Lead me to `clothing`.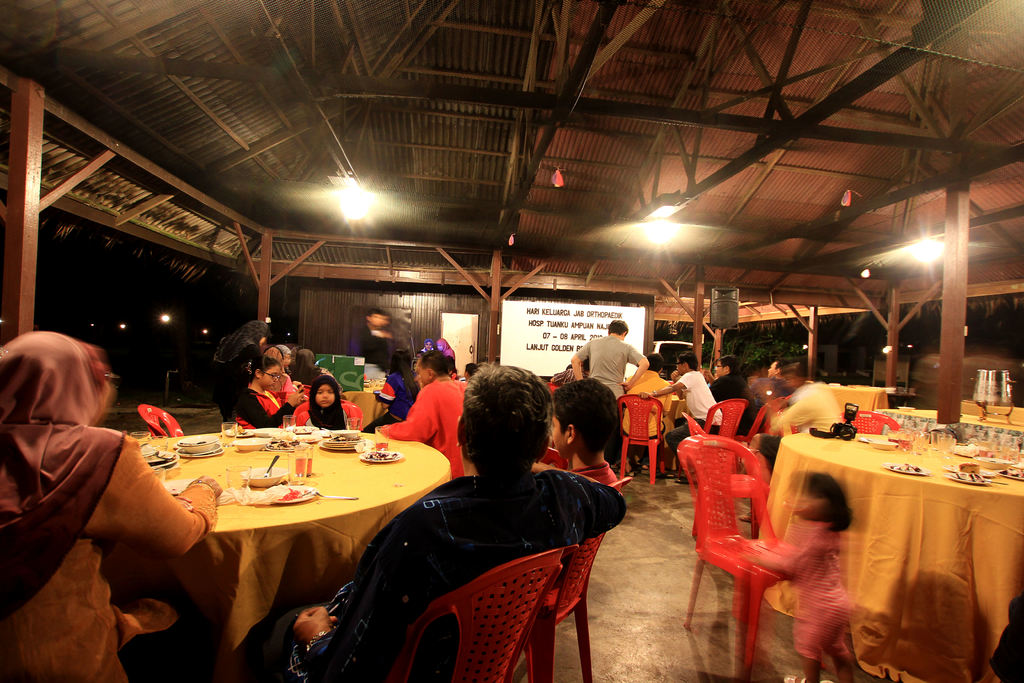
Lead to locate(771, 382, 847, 434).
